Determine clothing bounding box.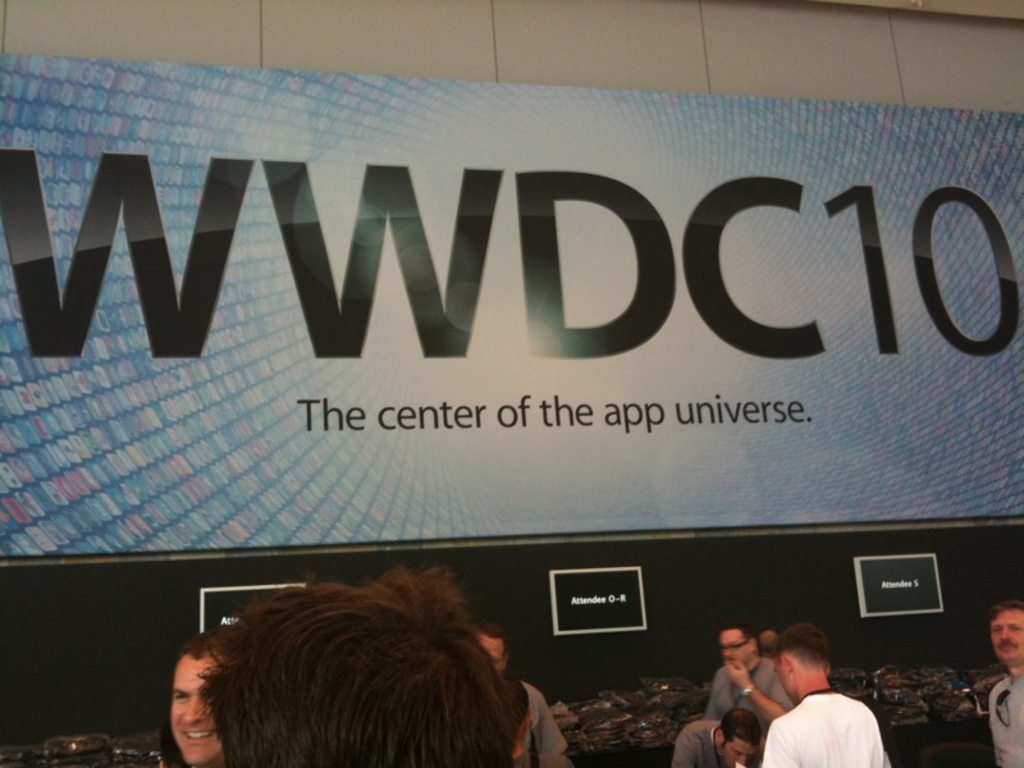
Determined: [left=989, top=666, right=1023, bottom=765].
